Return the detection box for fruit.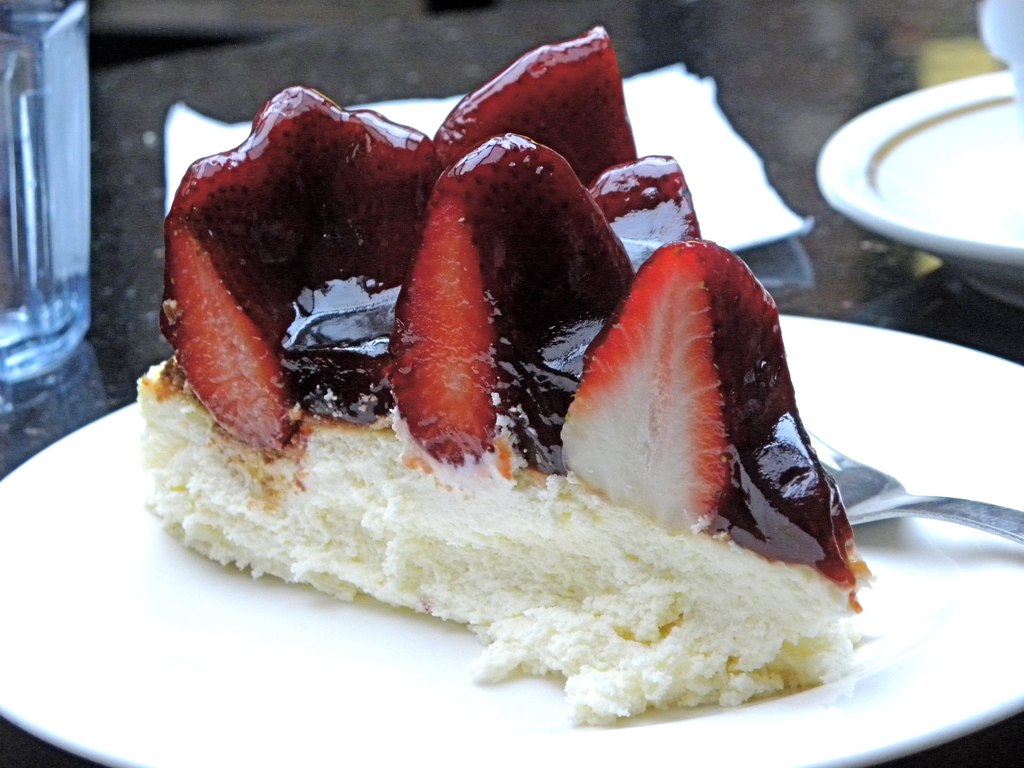
<region>559, 236, 856, 594</region>.
